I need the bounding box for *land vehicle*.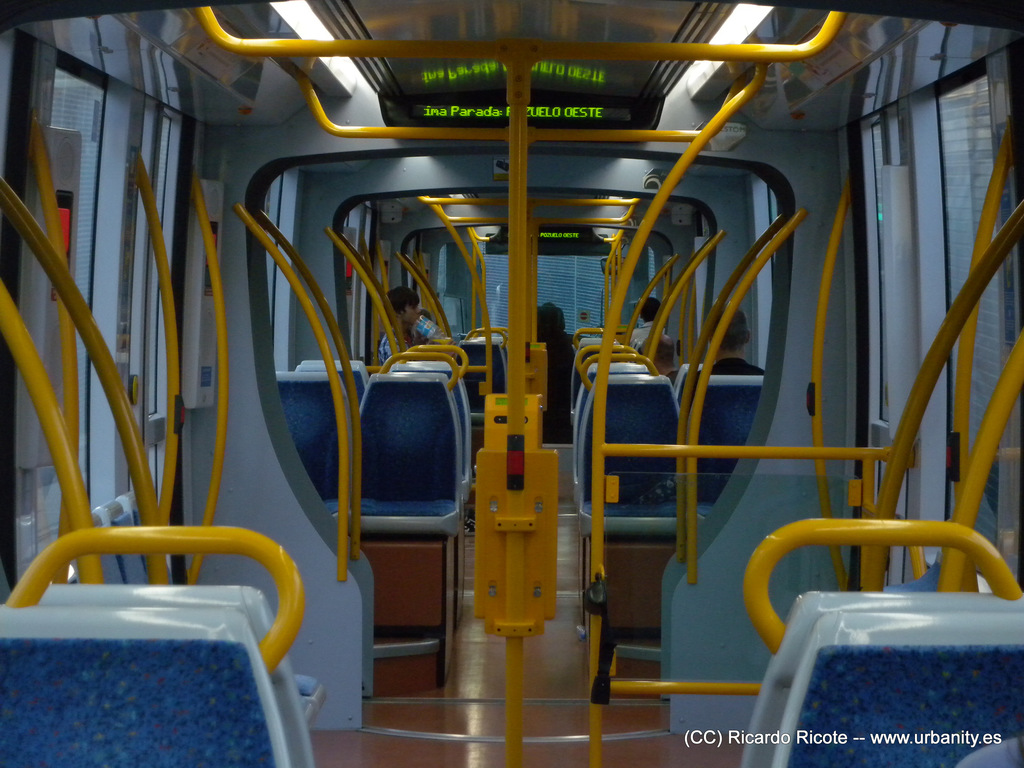
Here it is: {"left": 0, "top": 25, "right": 1023, "bottom": 748}.
